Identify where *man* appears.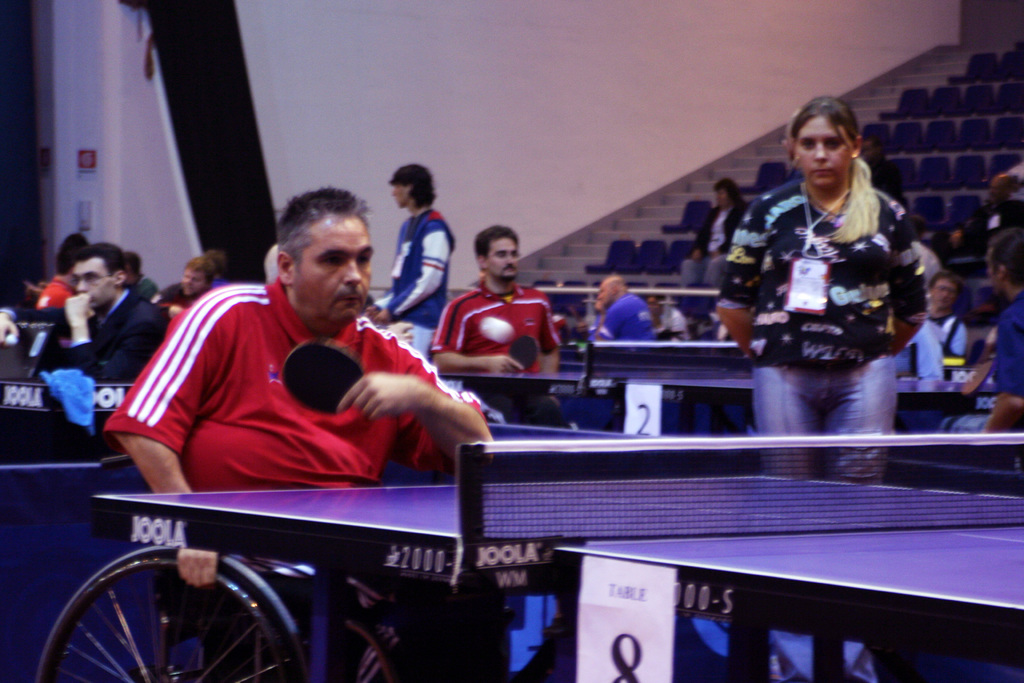
Appears at rect(124, 252, 157, 302).
